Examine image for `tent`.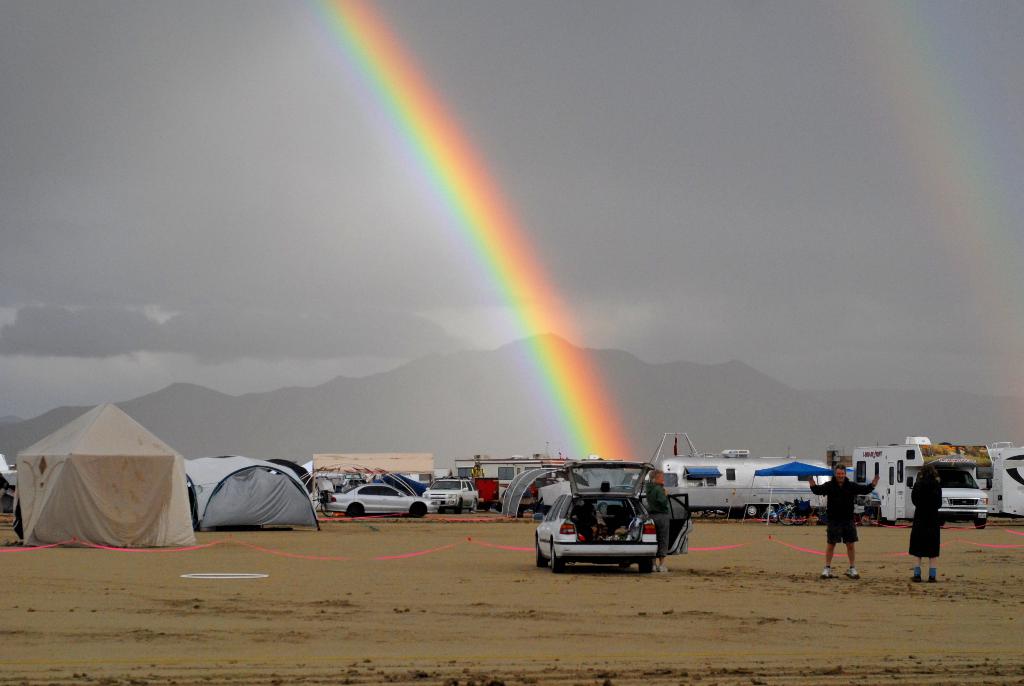
Examination result: BBox(178, 448, 319, 539).
